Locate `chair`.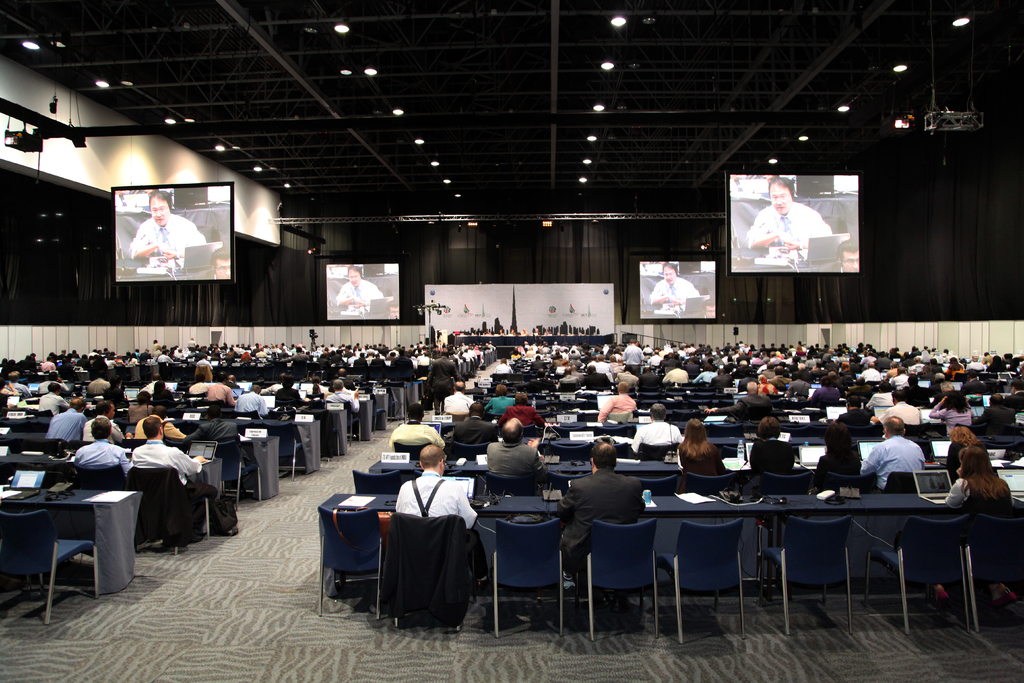
Bounding box: region(303, 409, 346, 463).
